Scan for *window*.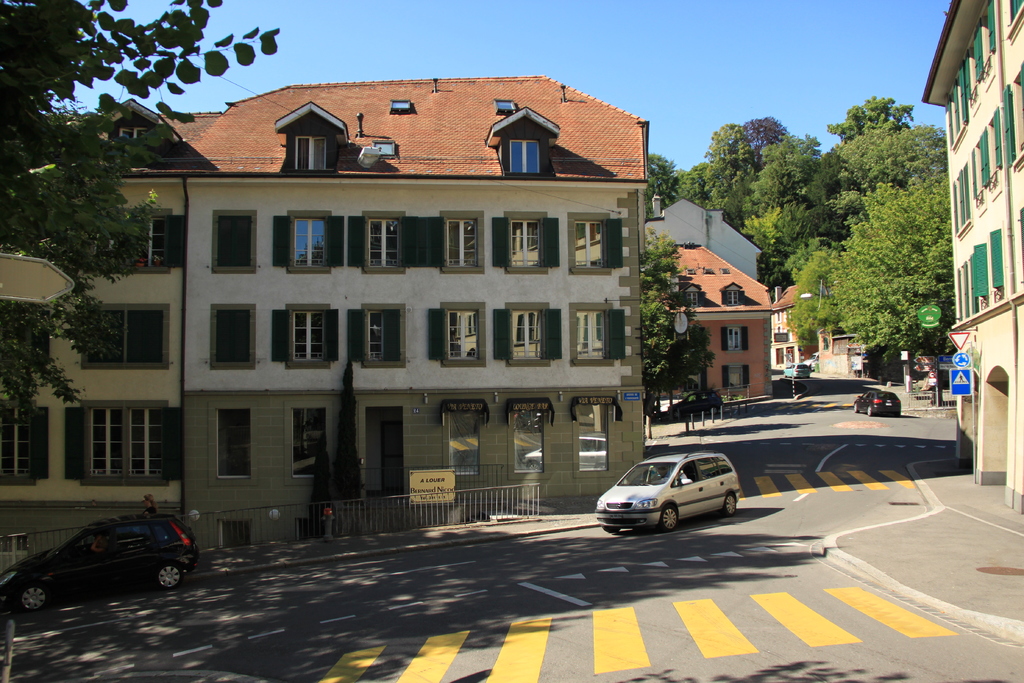
Scan result: bbox=(289, 307, 333, 367).
